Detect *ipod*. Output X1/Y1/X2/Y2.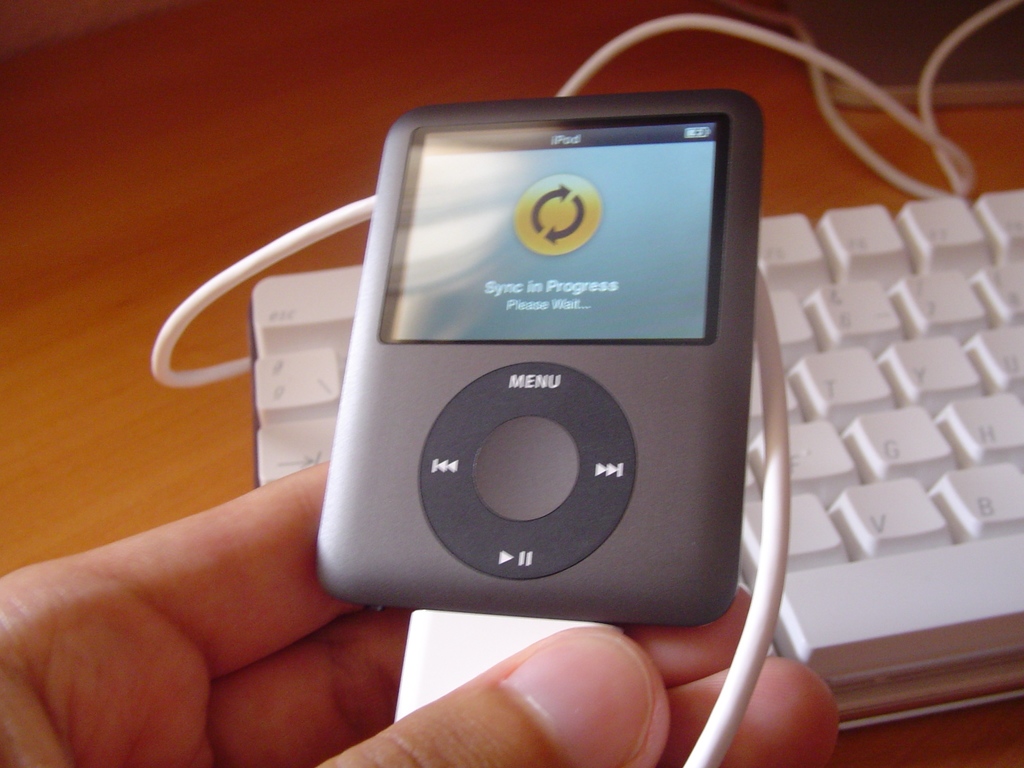
317/95/767/619.
